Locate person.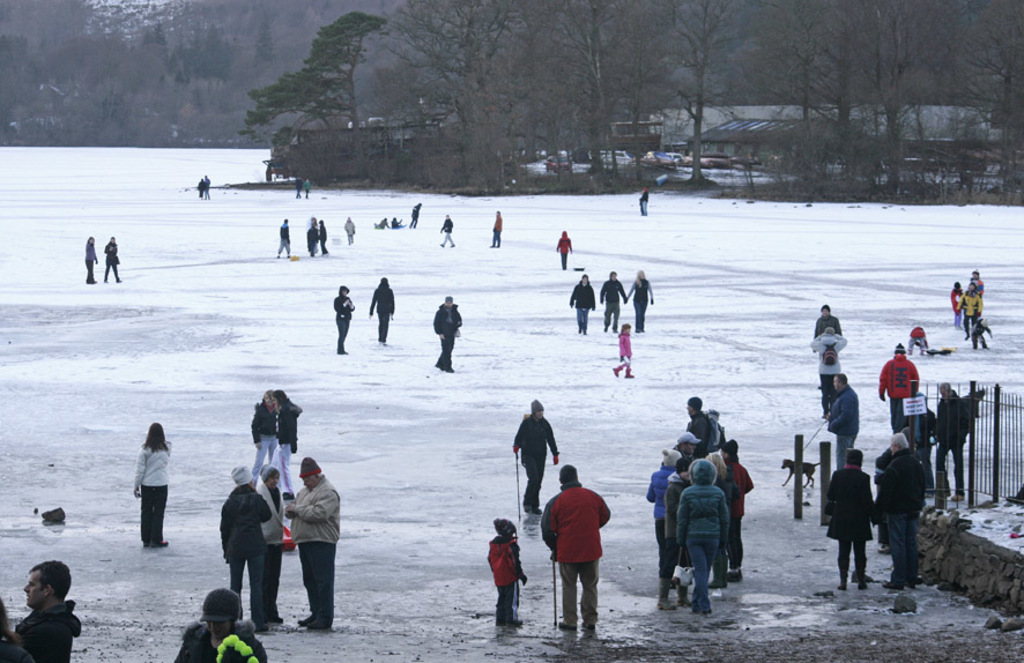
Bounding box: BBox(608, 320, 639, 374).
